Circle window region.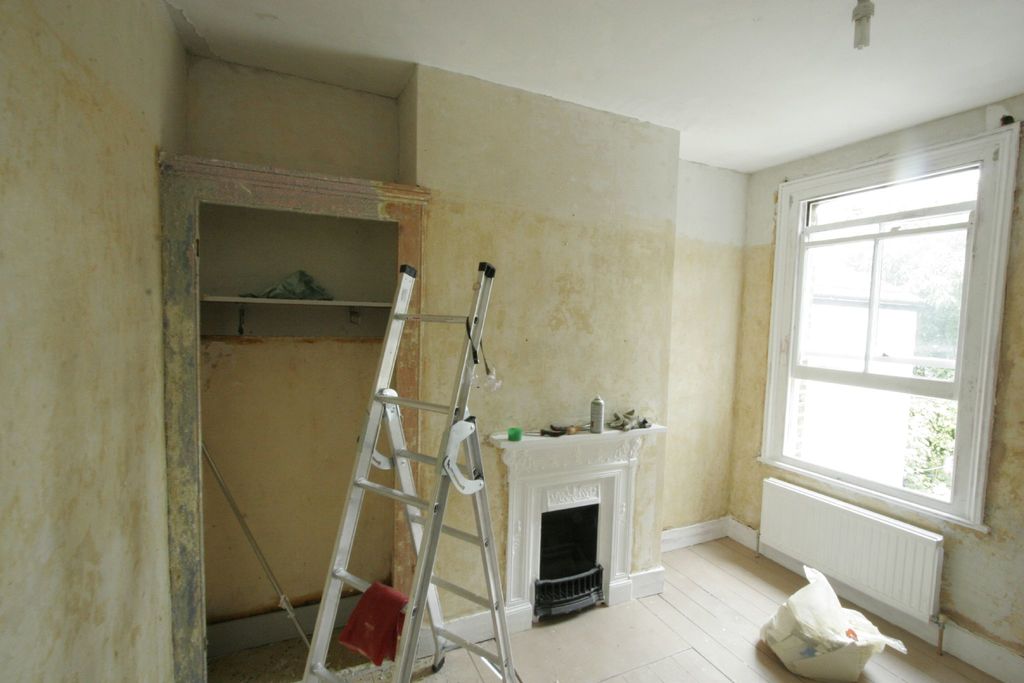
Region: (left=751, top=119, right=1023, bottom=532).
